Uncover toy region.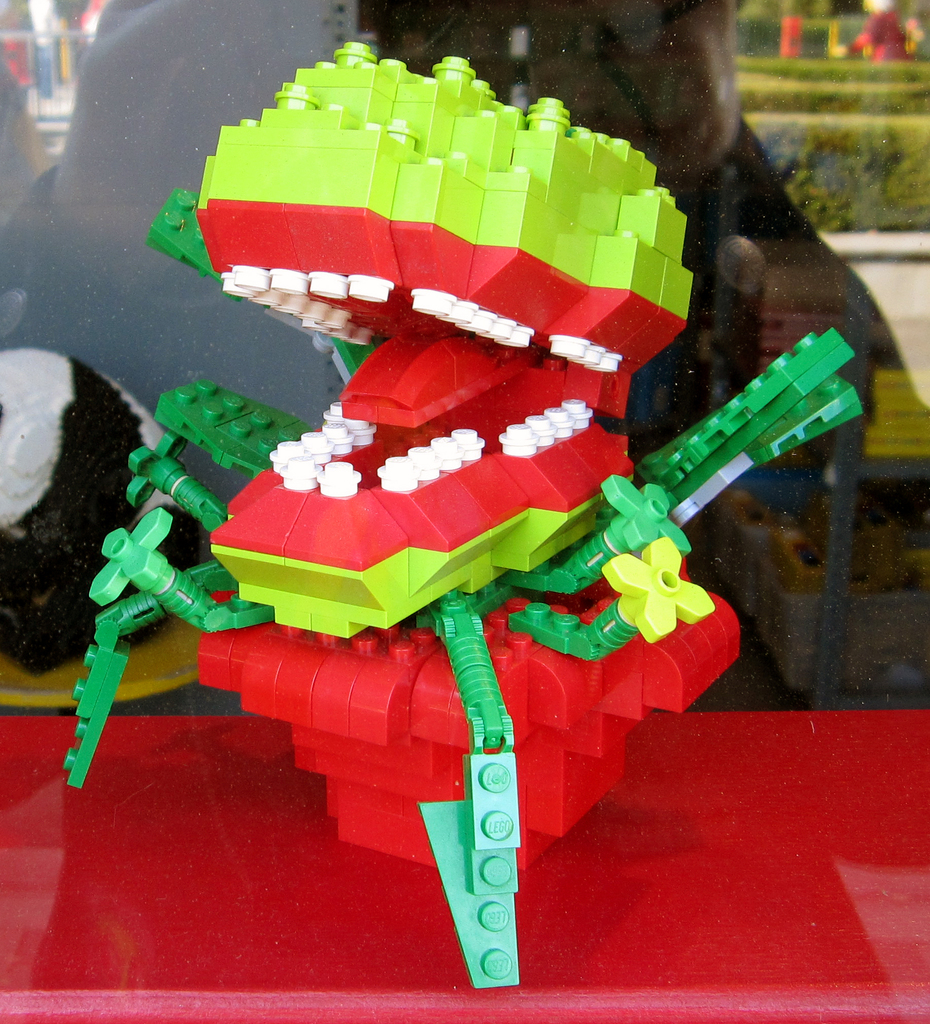
Uncovered: [54, 55, 919, 937].
